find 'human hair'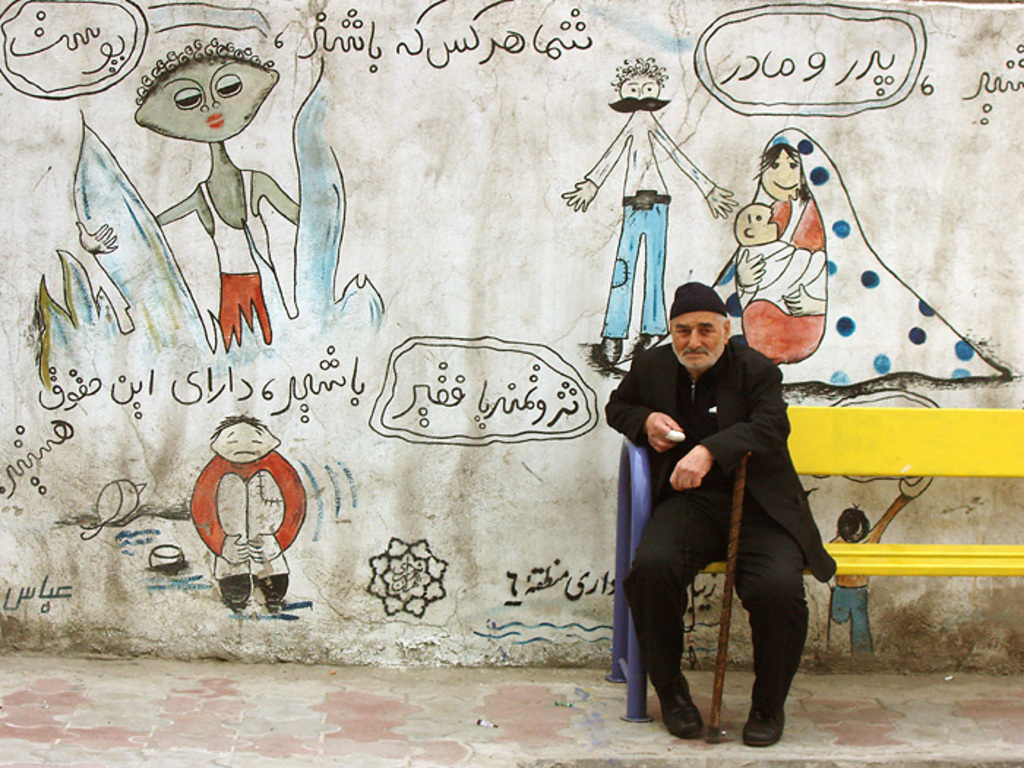
l=133, t=34, r=278, b=107
